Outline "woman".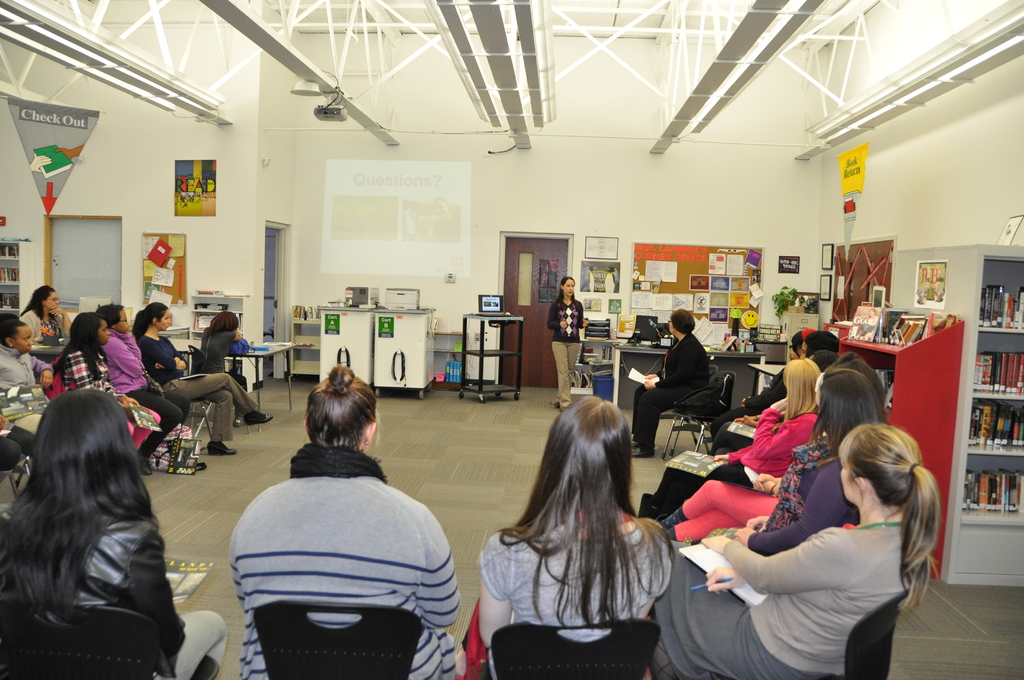
Outline: 0 318 56 432.
